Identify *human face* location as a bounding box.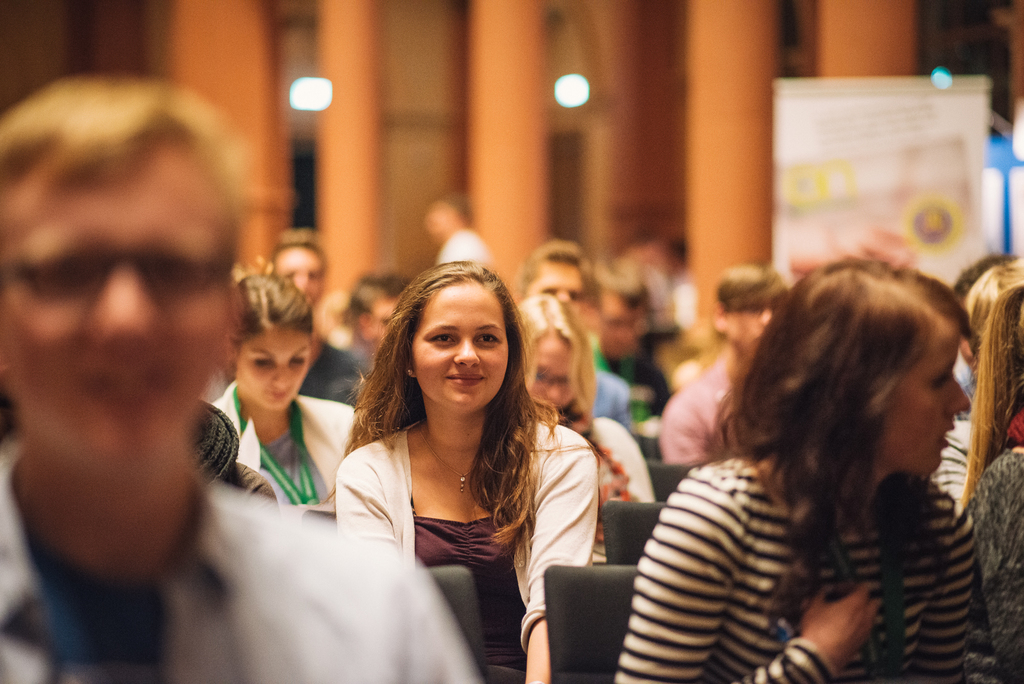
(left=237, top=327, right=318, bottom=412).
